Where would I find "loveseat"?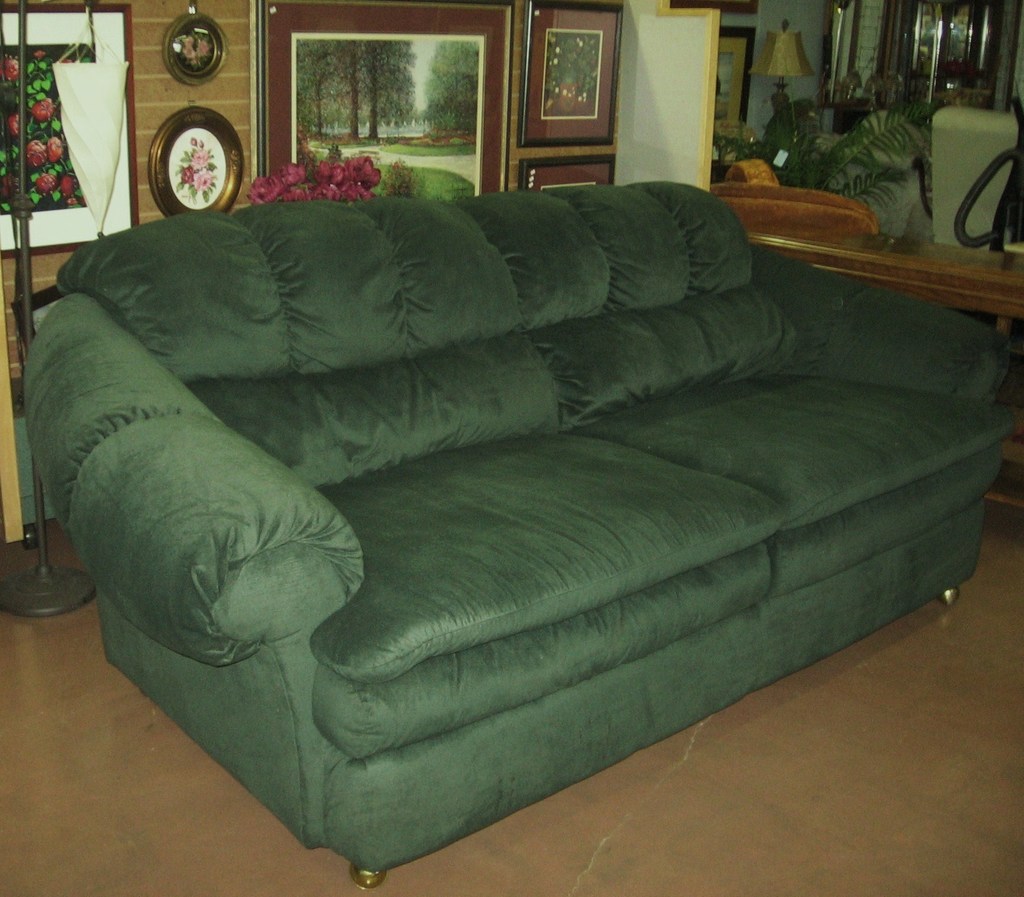
At x1=26 y1=112 x2=1023 y2=889.
